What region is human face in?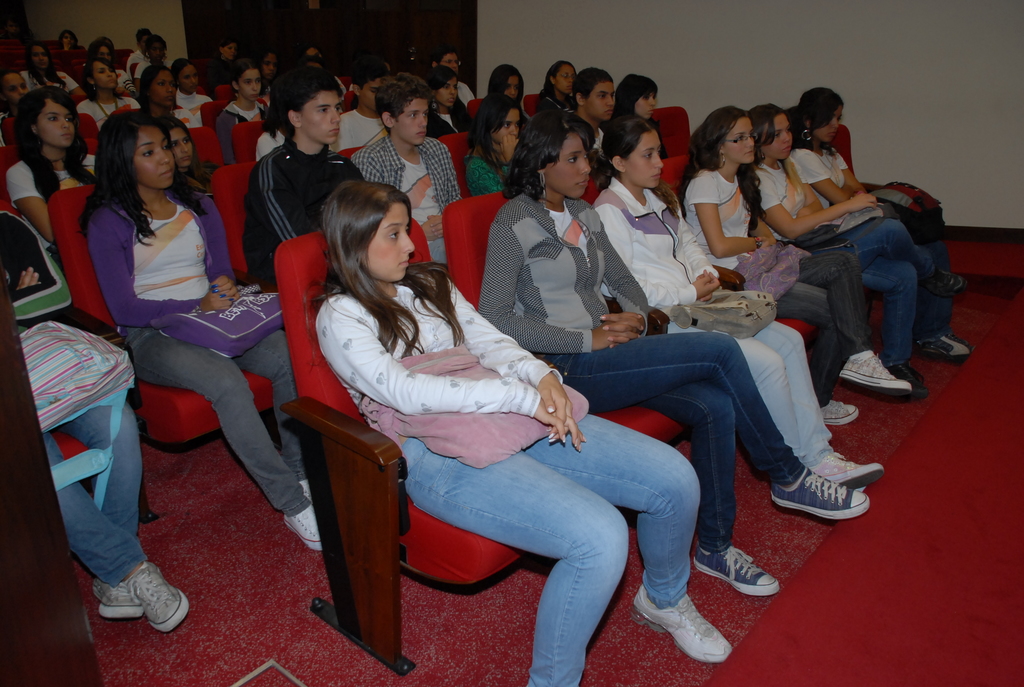
{"left": 95, "top": 64, "right": 116, "bottom": 91}.
